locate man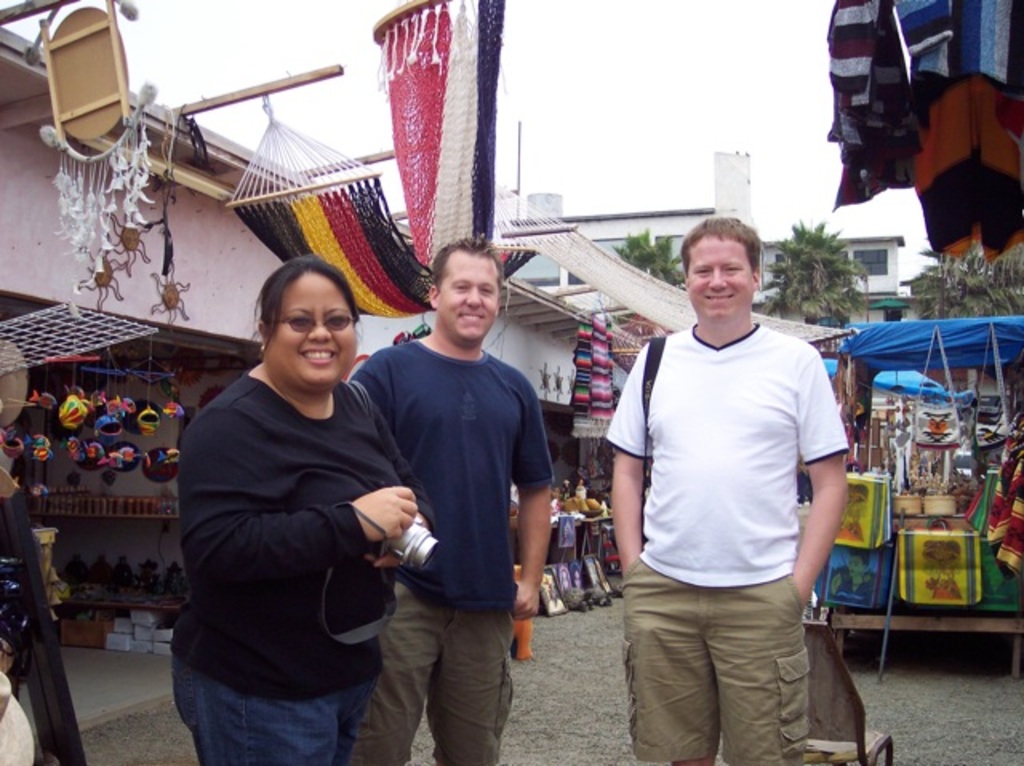
Rect(600, 193, 866, 765)
